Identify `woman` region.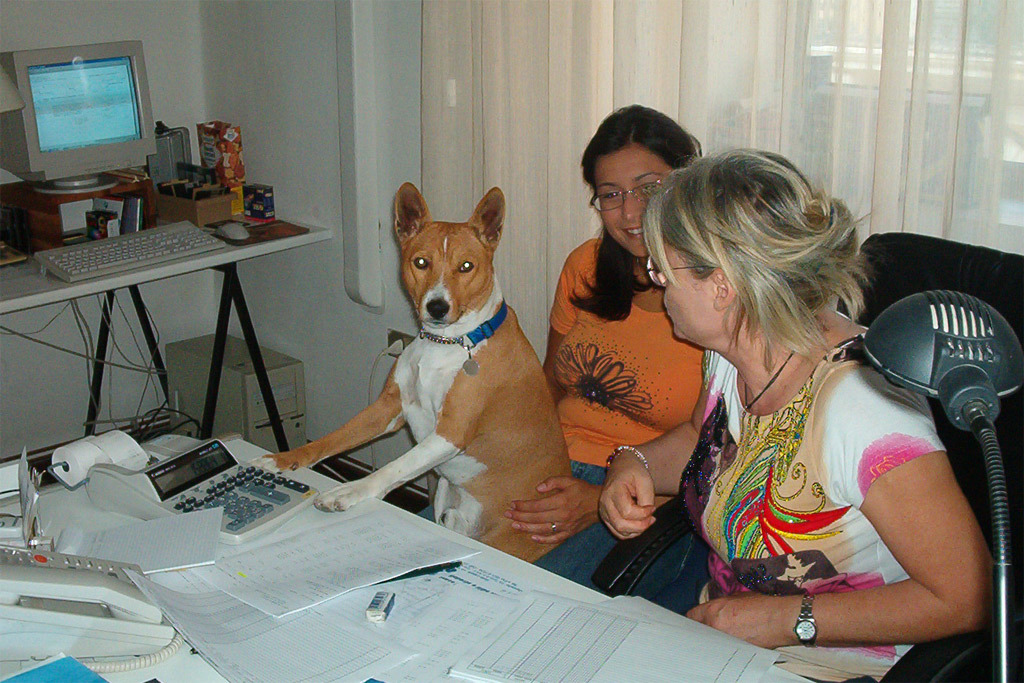
Region: box=[418, 104, 706, 591].
